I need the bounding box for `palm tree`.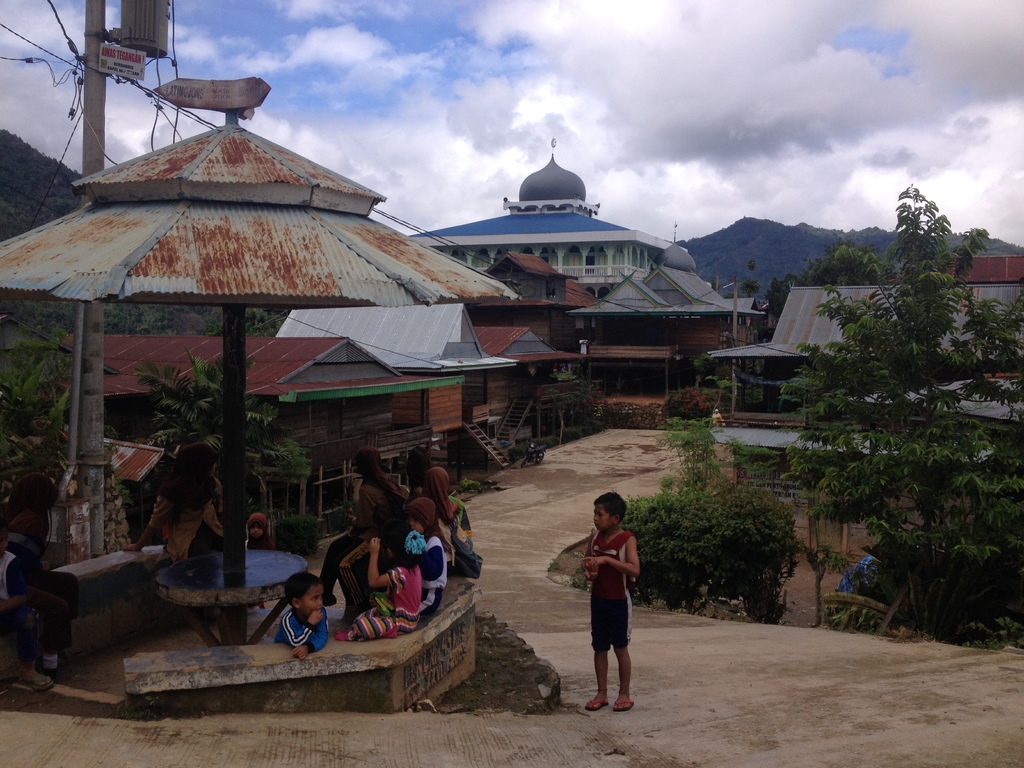
Here it is: x1=129, y1=340, x2=285, y2=508.
